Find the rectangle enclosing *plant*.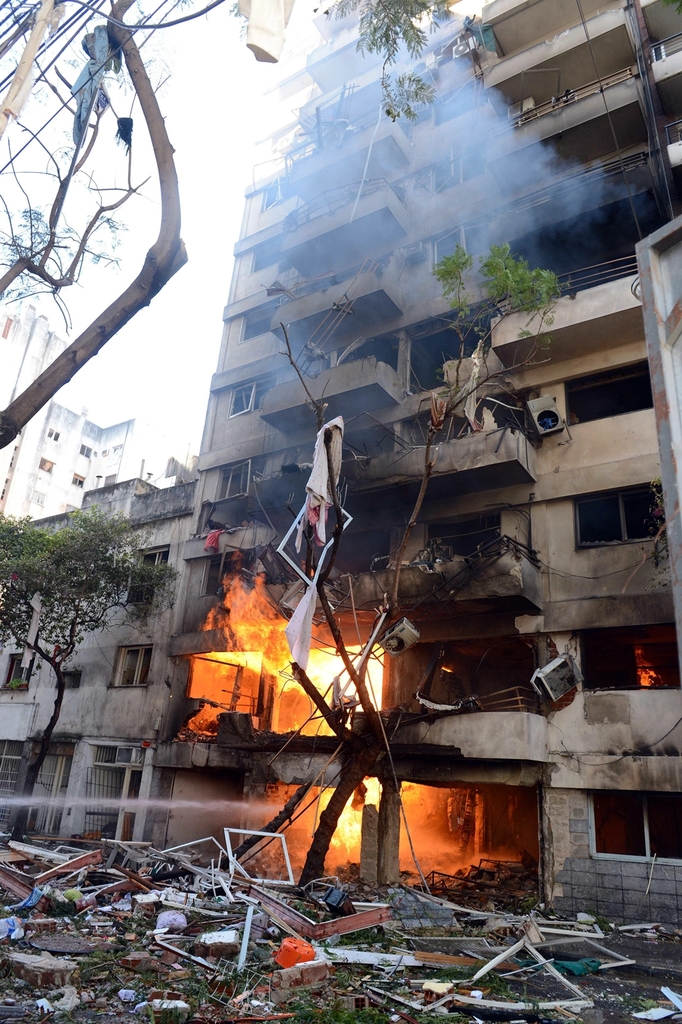
locate(640, 472, 674, 596).
